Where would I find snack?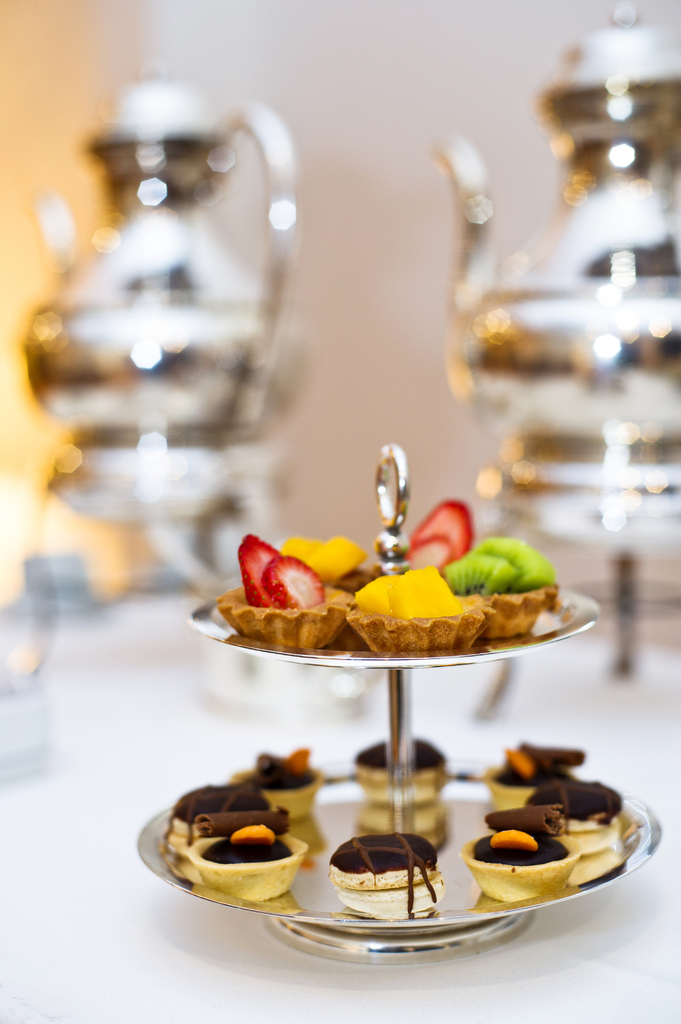
At crop(354, 570, 485, 666).
